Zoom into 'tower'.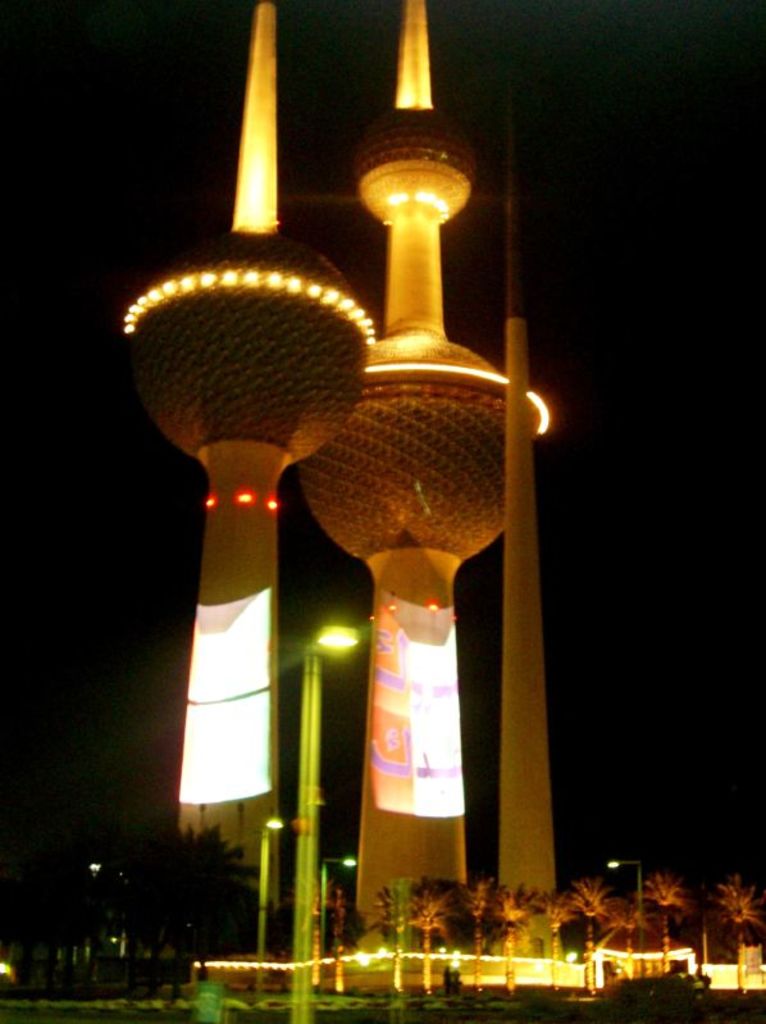
Zoom target: bbox(118, 0, 379, 906).
